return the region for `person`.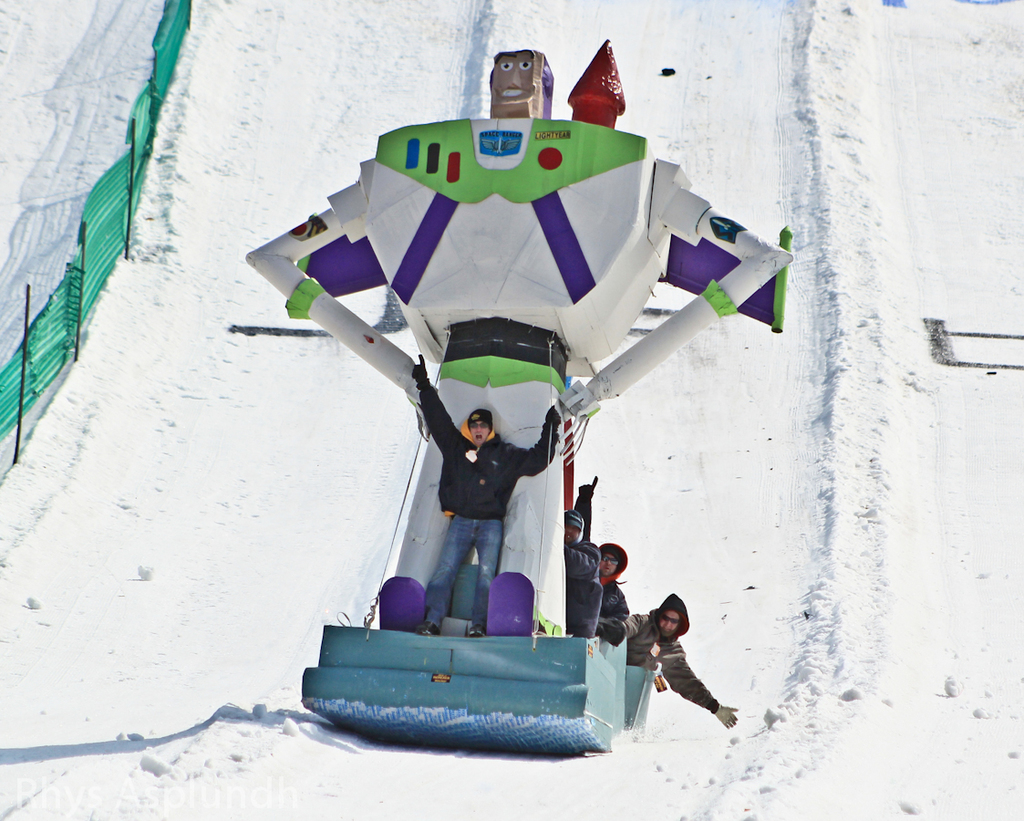
(left=570, top=473, right=628, bottom=639).
